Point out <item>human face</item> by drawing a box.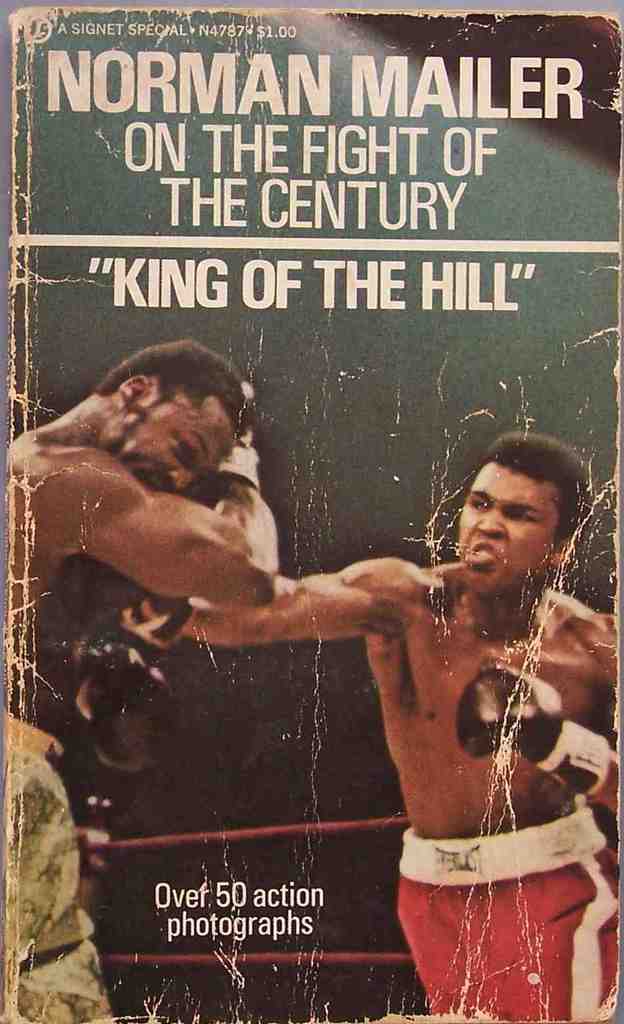
110:399:243:492.
